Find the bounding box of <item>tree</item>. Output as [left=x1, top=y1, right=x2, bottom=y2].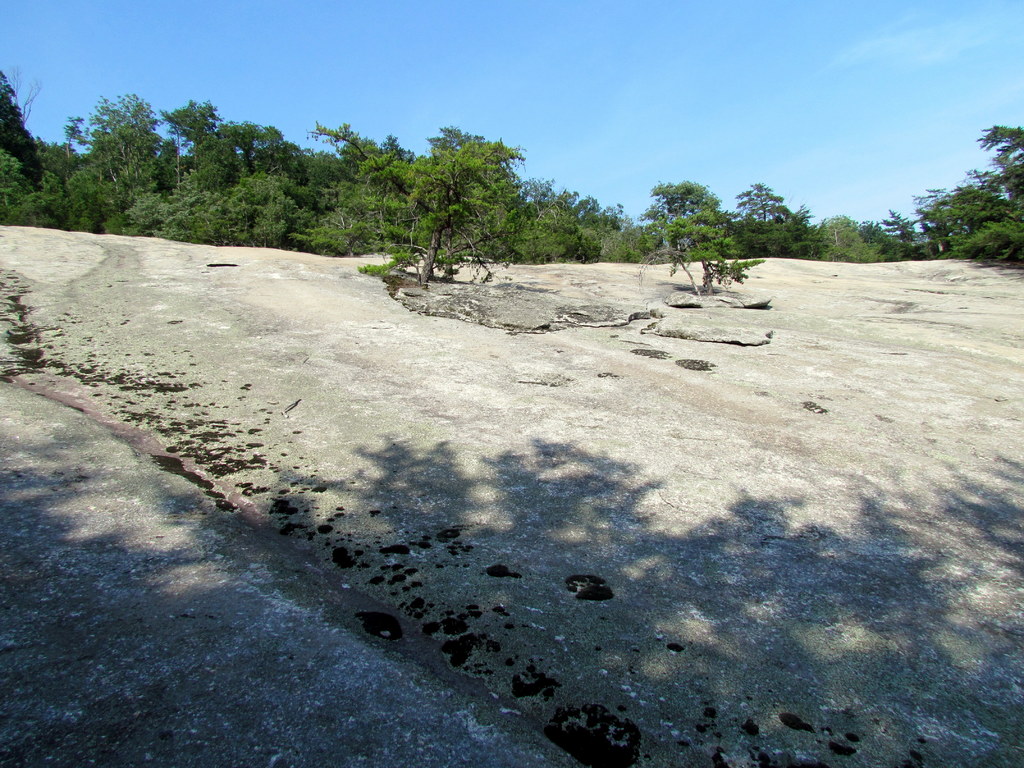
[left=0, top=60, right=40, bottom=203].
